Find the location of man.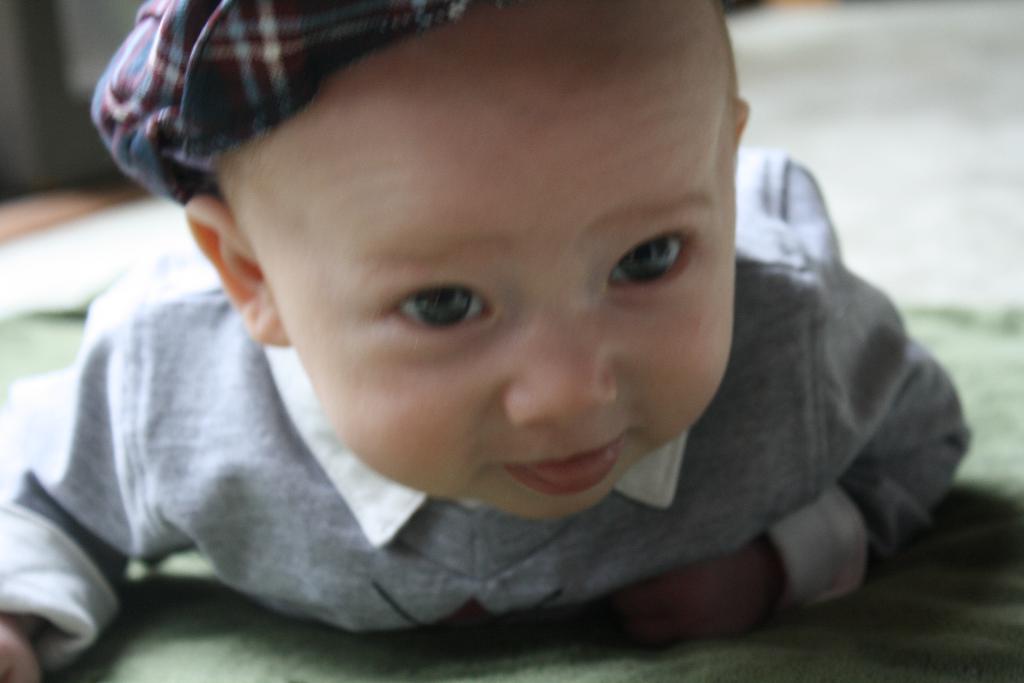
Location: {"x1": 1, "y1": 0, "x2": 982, "y2": 682}.
